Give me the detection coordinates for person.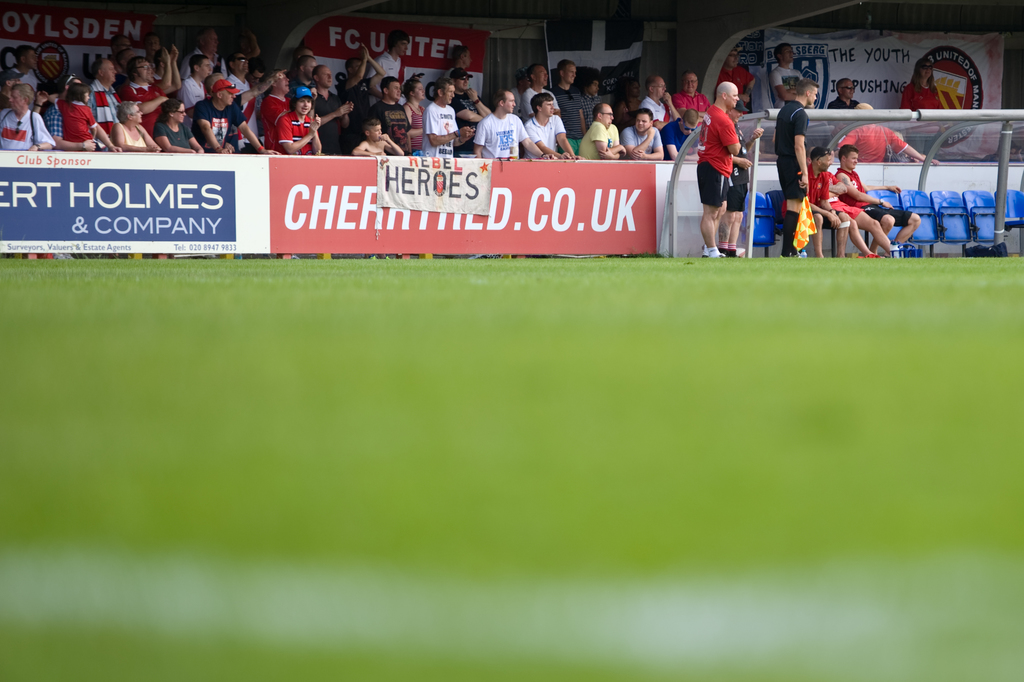
<bbox>447, 43, 473, 74</bbox>.
